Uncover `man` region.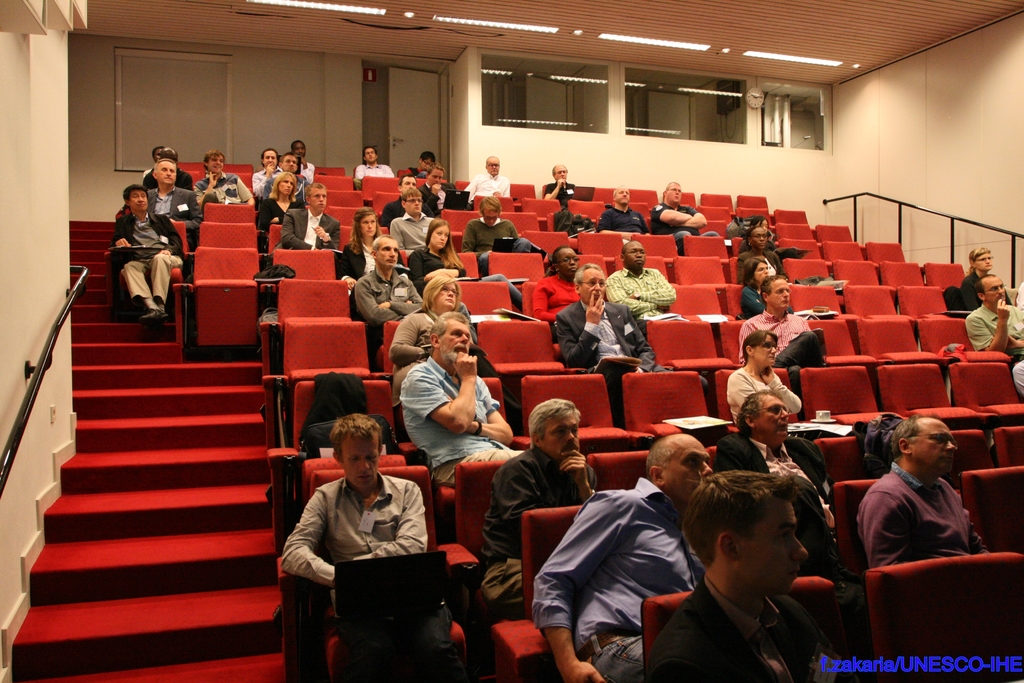
Uncovered: (left=708, top=392, right=874, bottom=643).
